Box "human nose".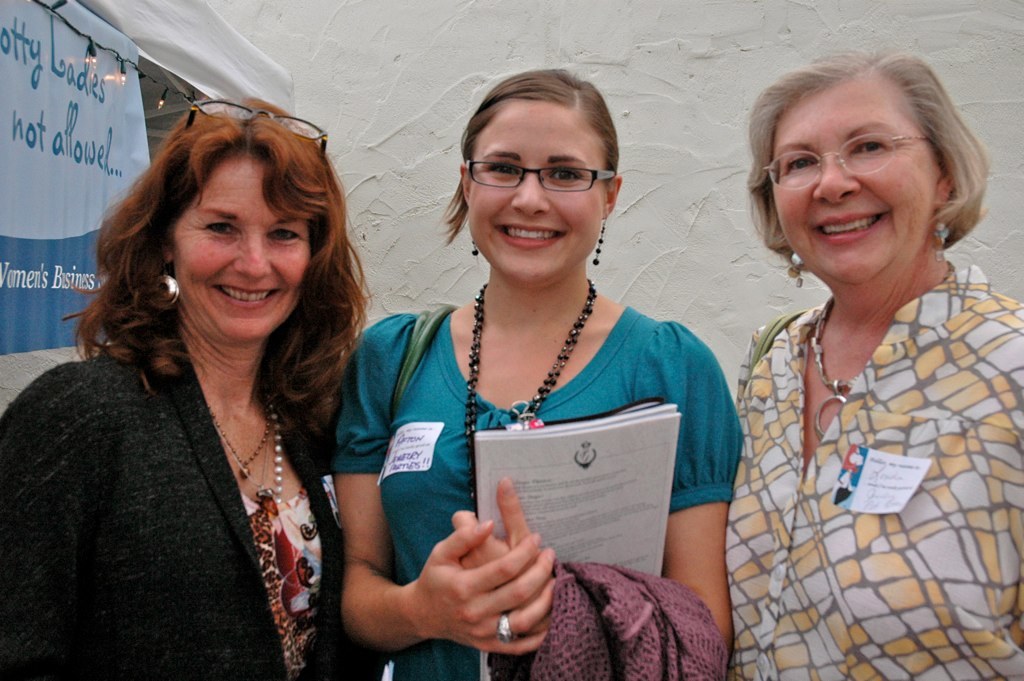
(x1=235, y1=234, x2=275, y2=279).
